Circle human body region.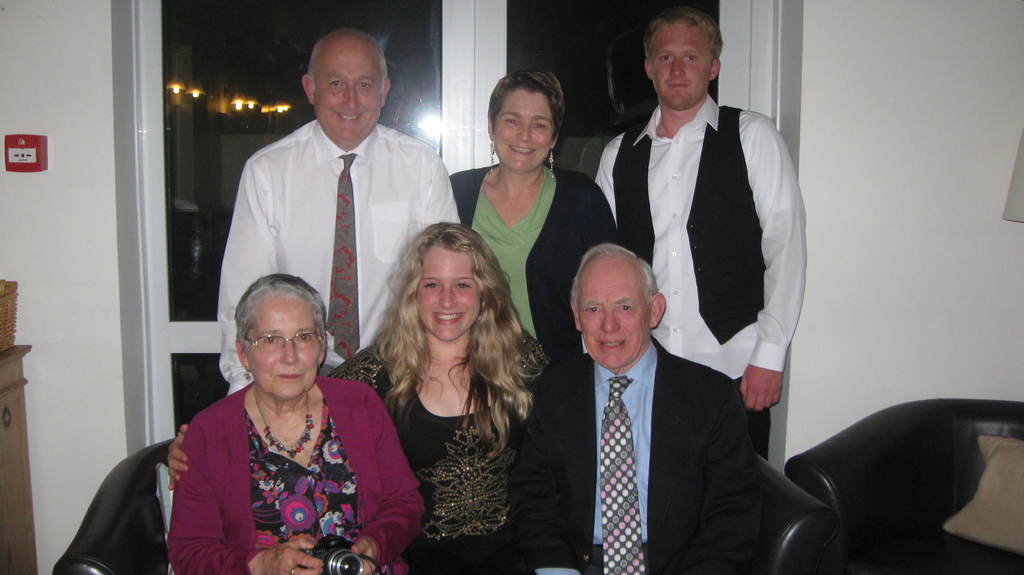
Region: bbox=[447, 158, 617, 414].
